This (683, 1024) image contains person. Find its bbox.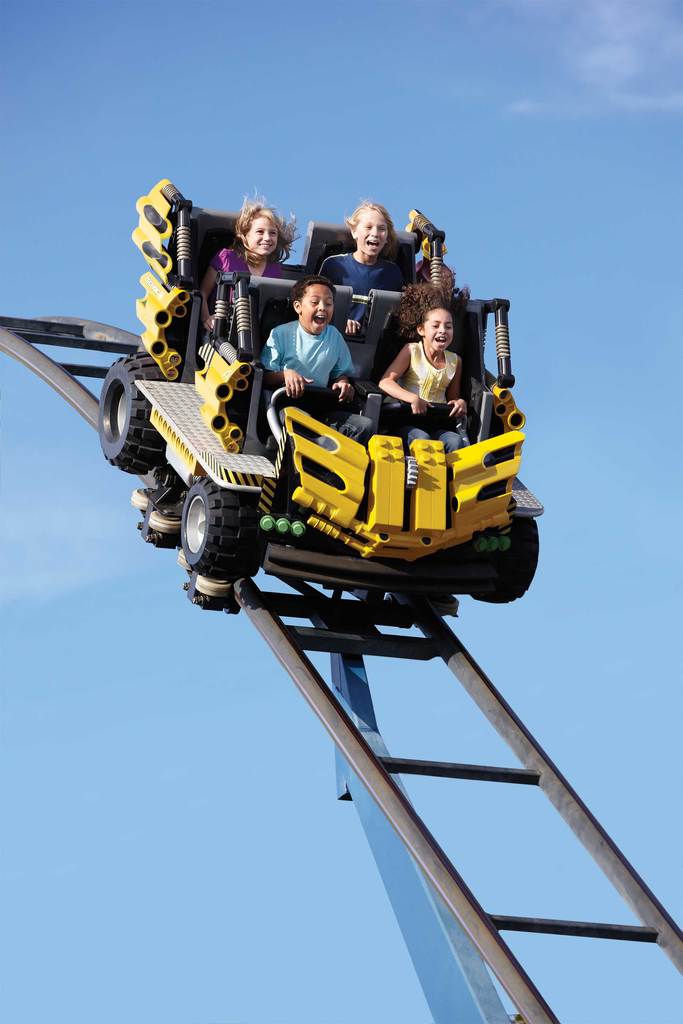
<box>367,280,478,454</box>.
